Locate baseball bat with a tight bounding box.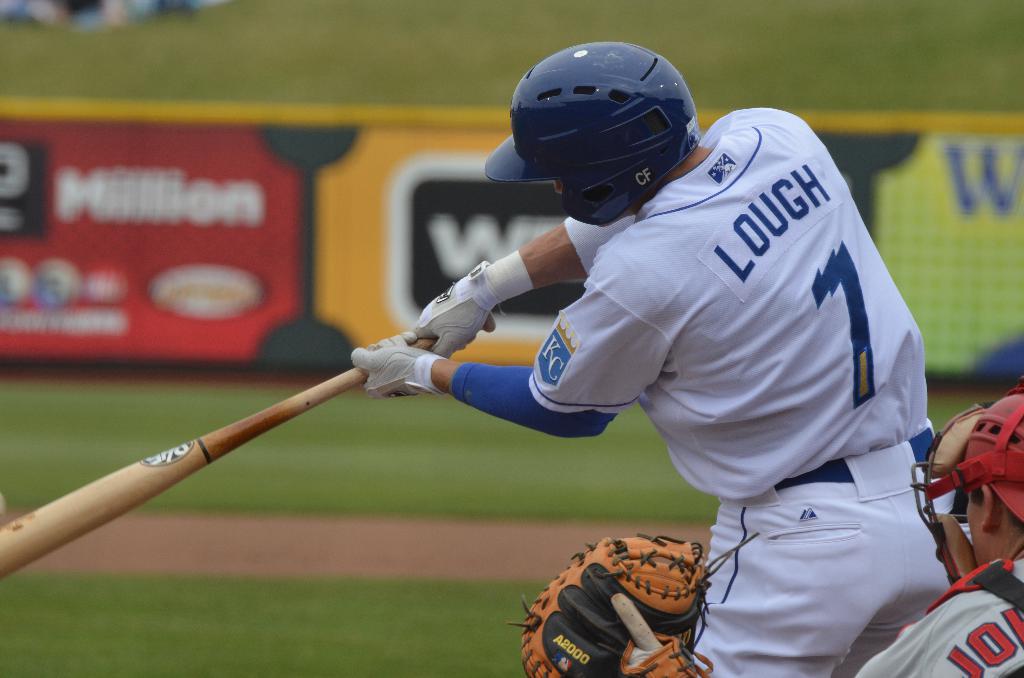
box(0, 303, 495, 575).
